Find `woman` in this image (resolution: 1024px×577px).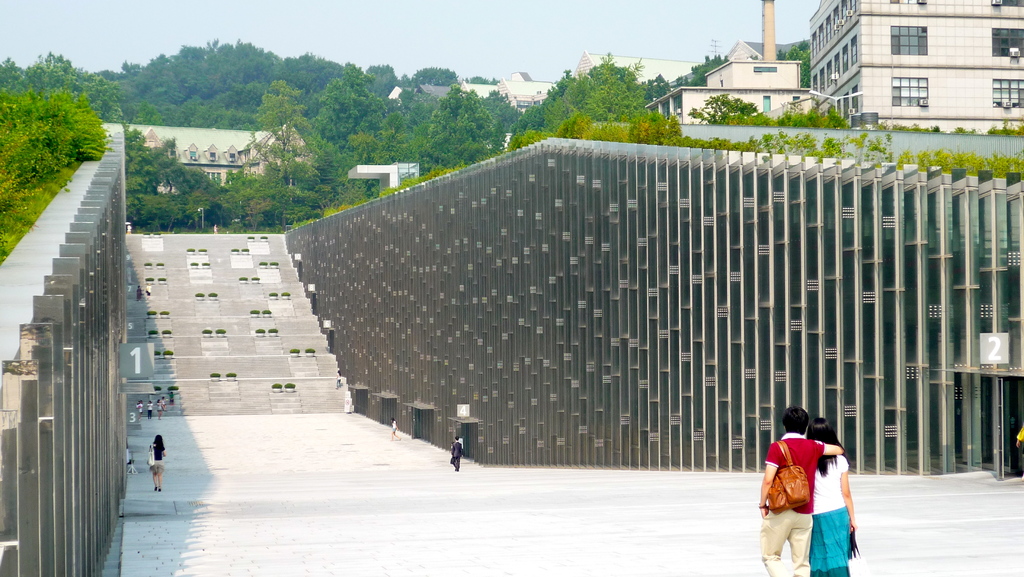
bbox=[809, 416, 856, 576].
